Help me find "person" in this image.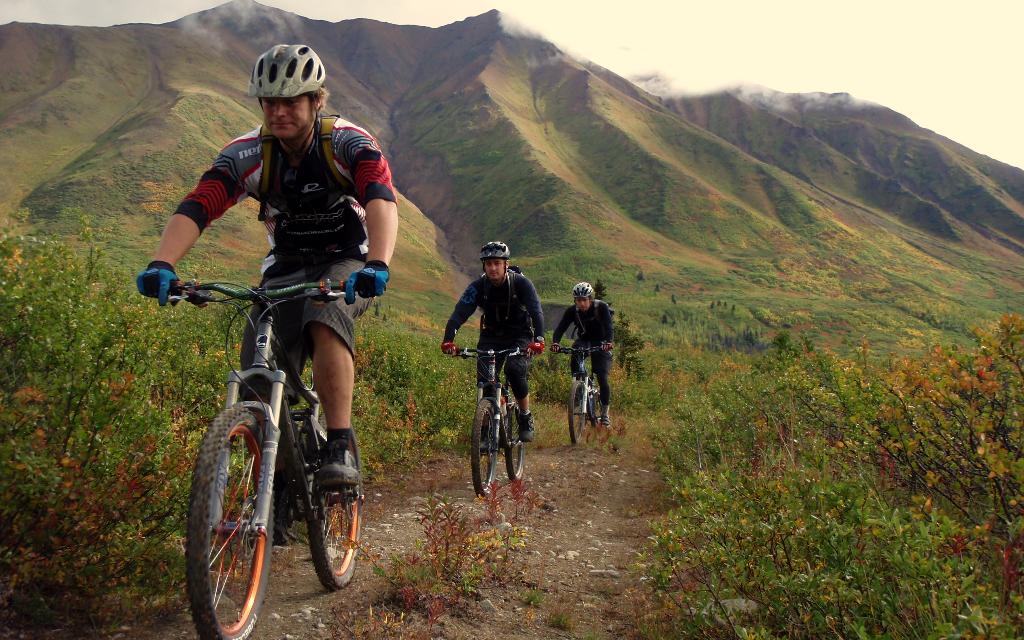
Found it: <bbox>137, 42, 401, 545</bbox>.
